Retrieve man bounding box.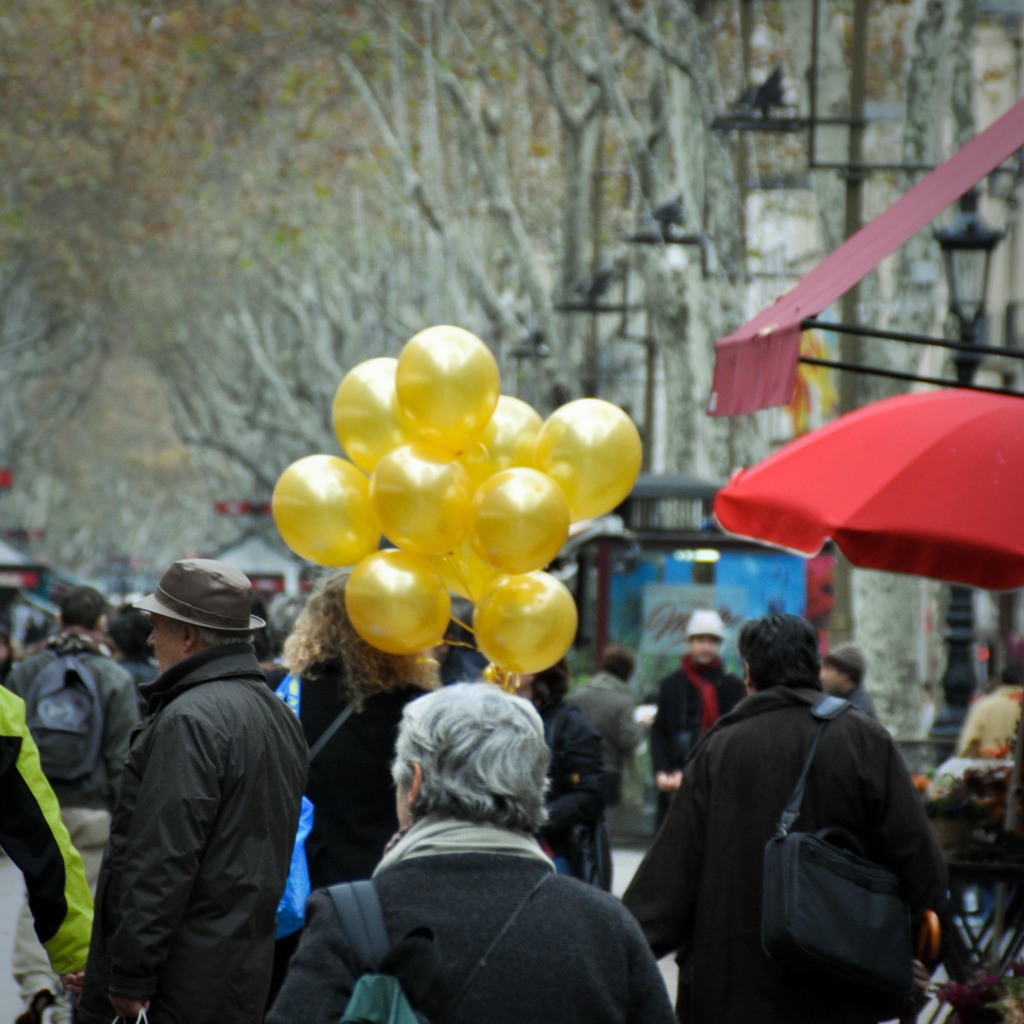
Bounding box: select_region(811, 647, 888, 726).
